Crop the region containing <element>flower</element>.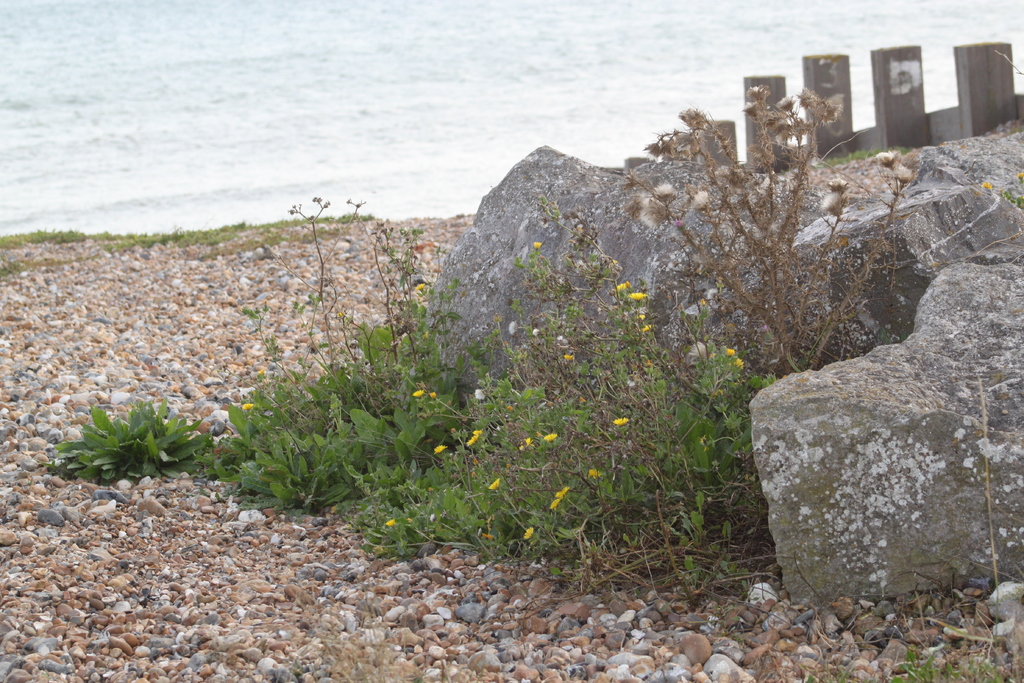
Crop region: detection(728, 350, 735, 357).
